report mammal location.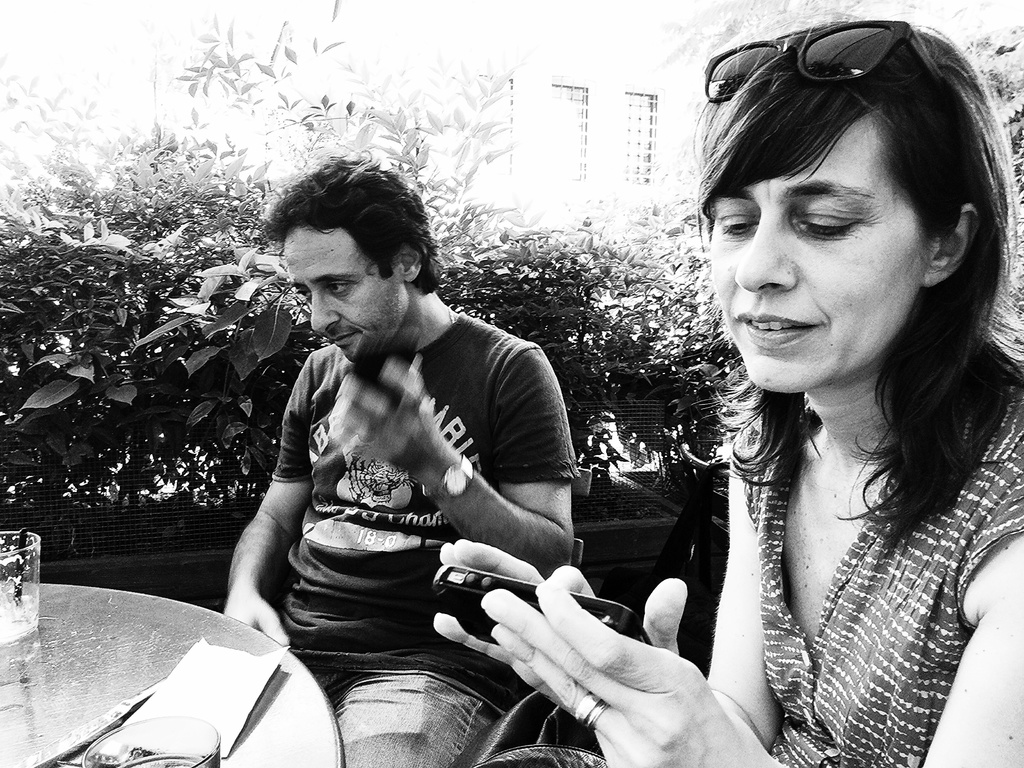
Report: <bbox>215, 151, 580, 767</bbox>.
